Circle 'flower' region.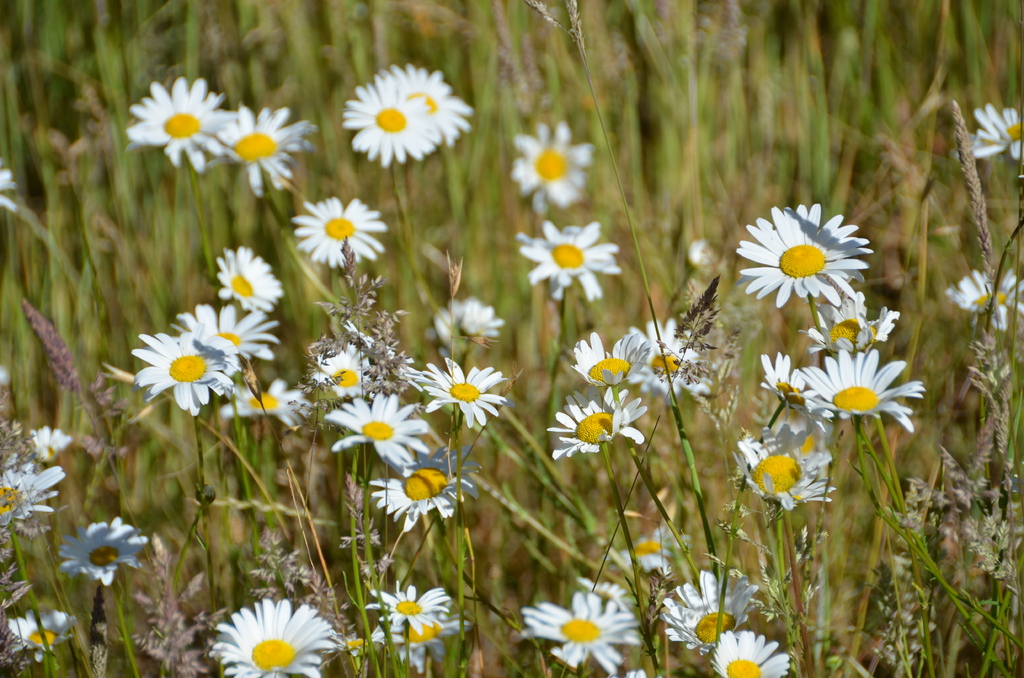
Region: [x1=369, y1=587, x2=456, y2=627].
